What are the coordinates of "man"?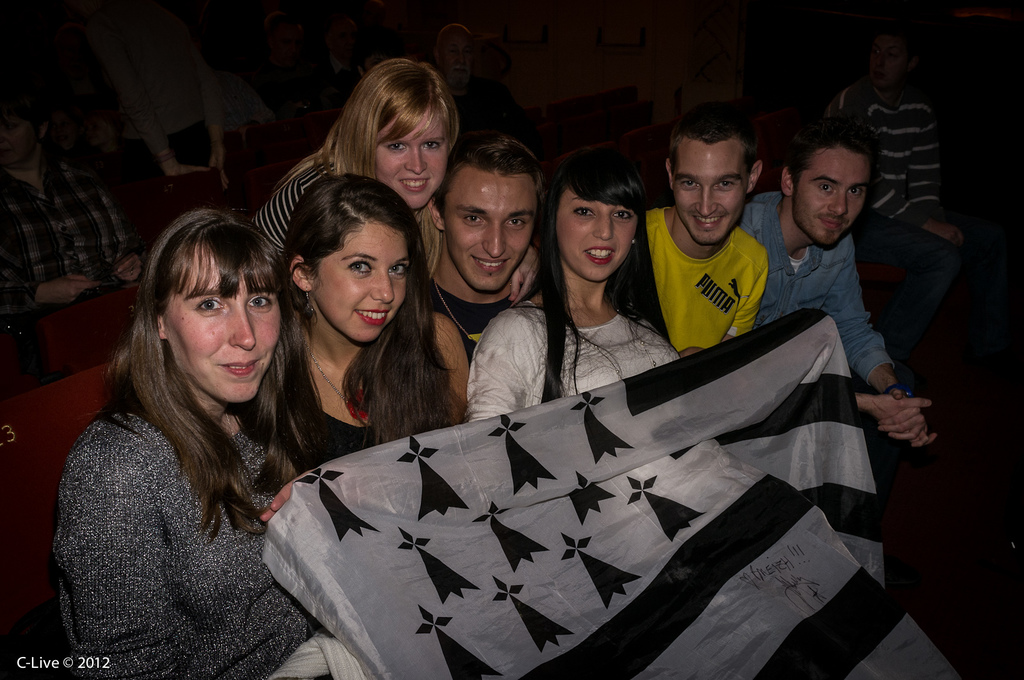
<region>713, 108, 934, 551</region>.
